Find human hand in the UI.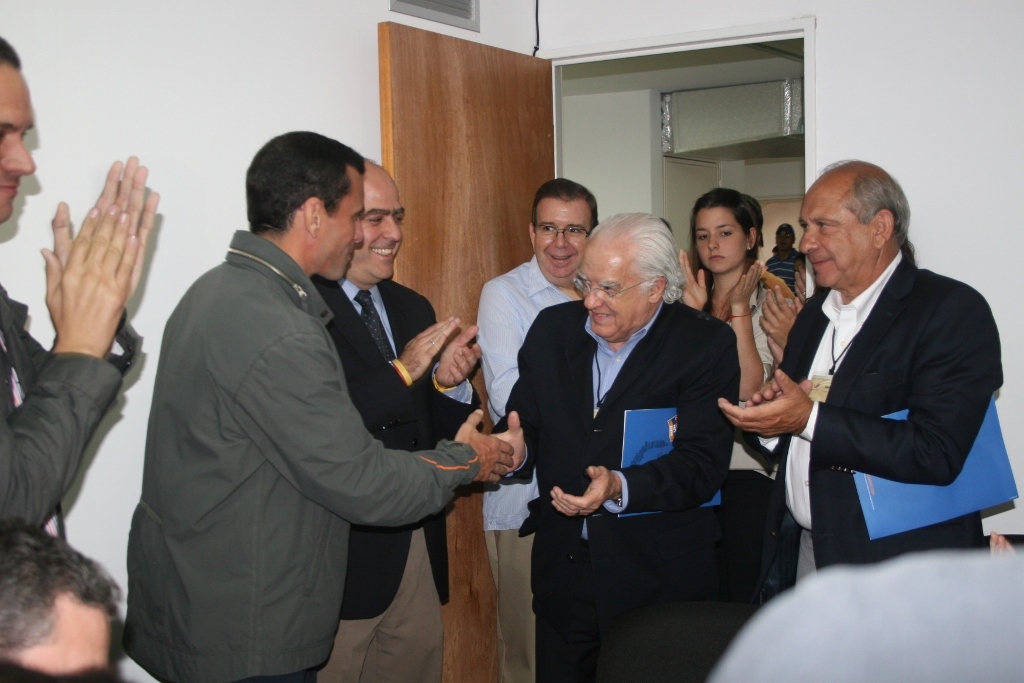
UI element at BBox(434, 323, 483, 388).
